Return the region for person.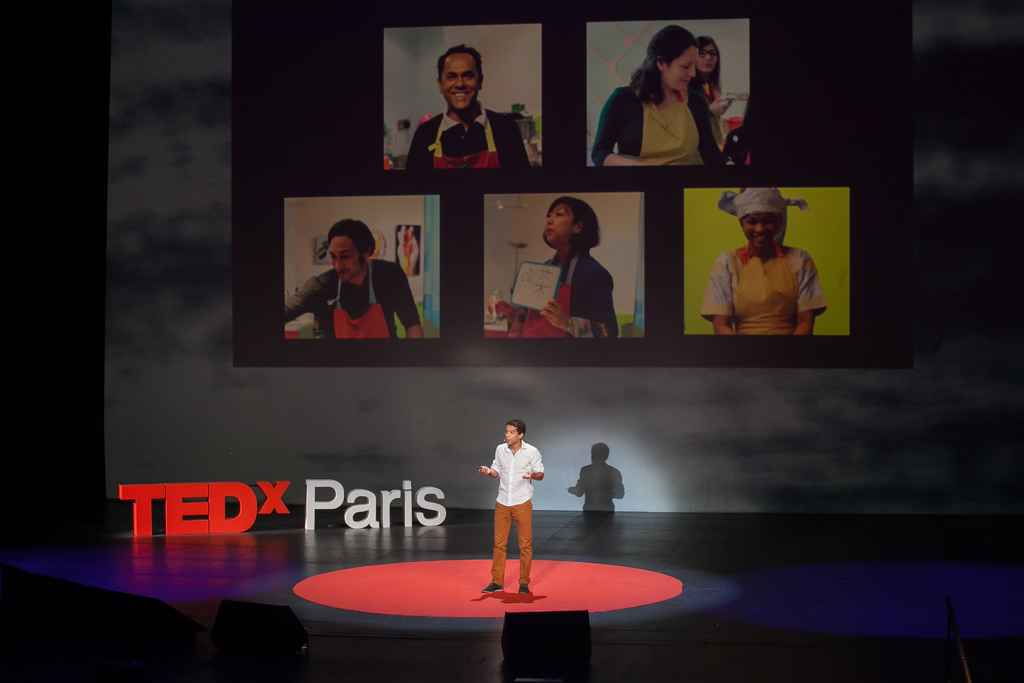
690,33,737,140.
